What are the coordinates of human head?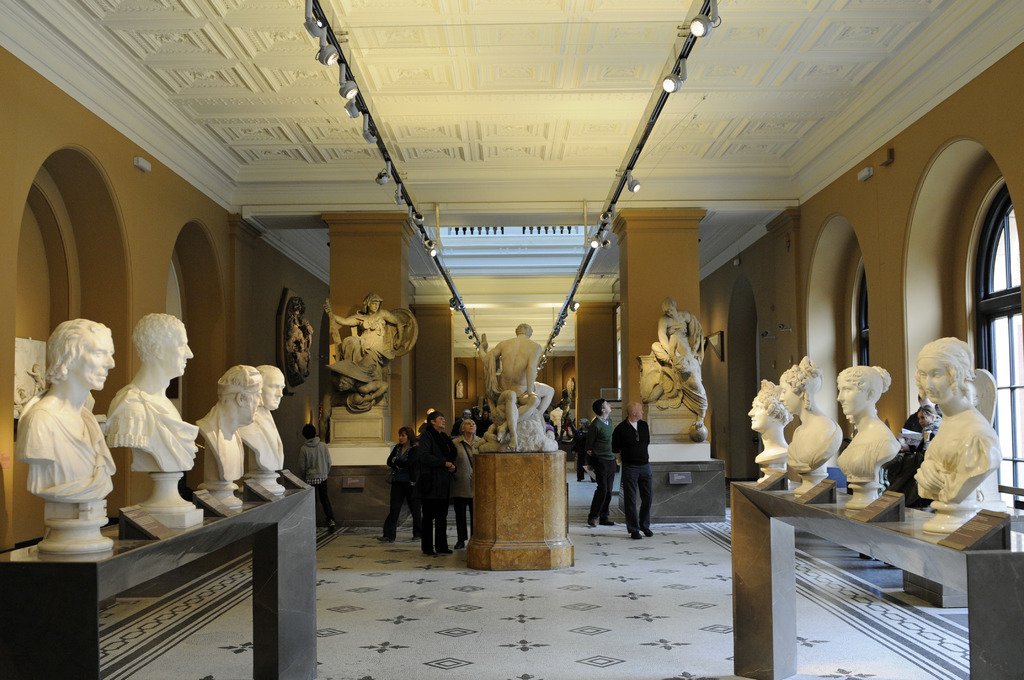
bbox=(831, 366, 890, 417).
